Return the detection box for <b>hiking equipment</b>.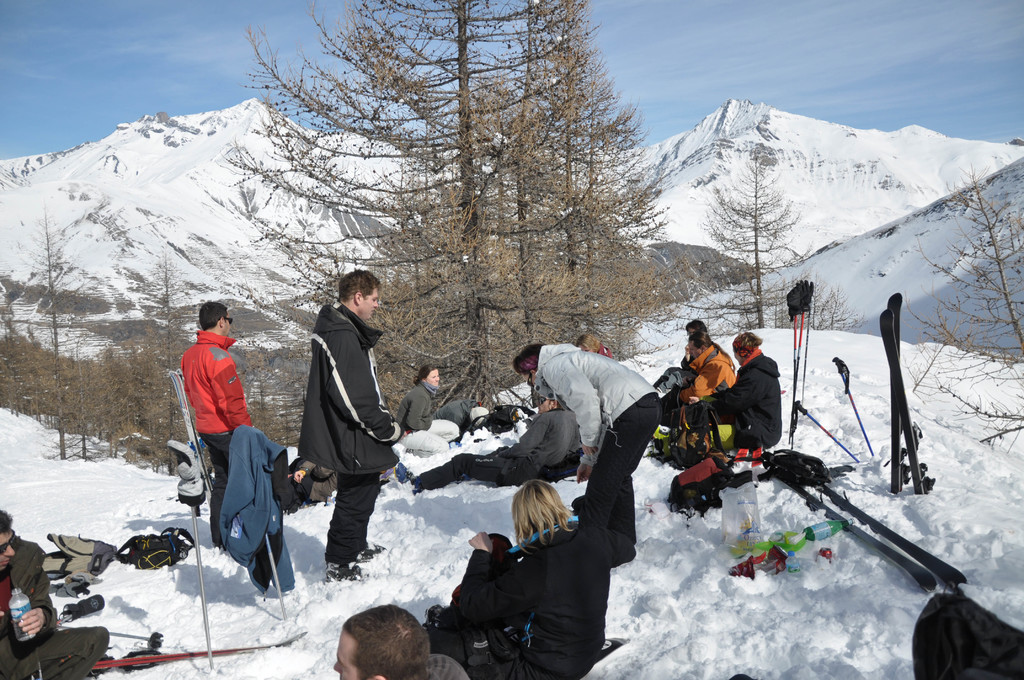
[796, 285, 803, 403].
